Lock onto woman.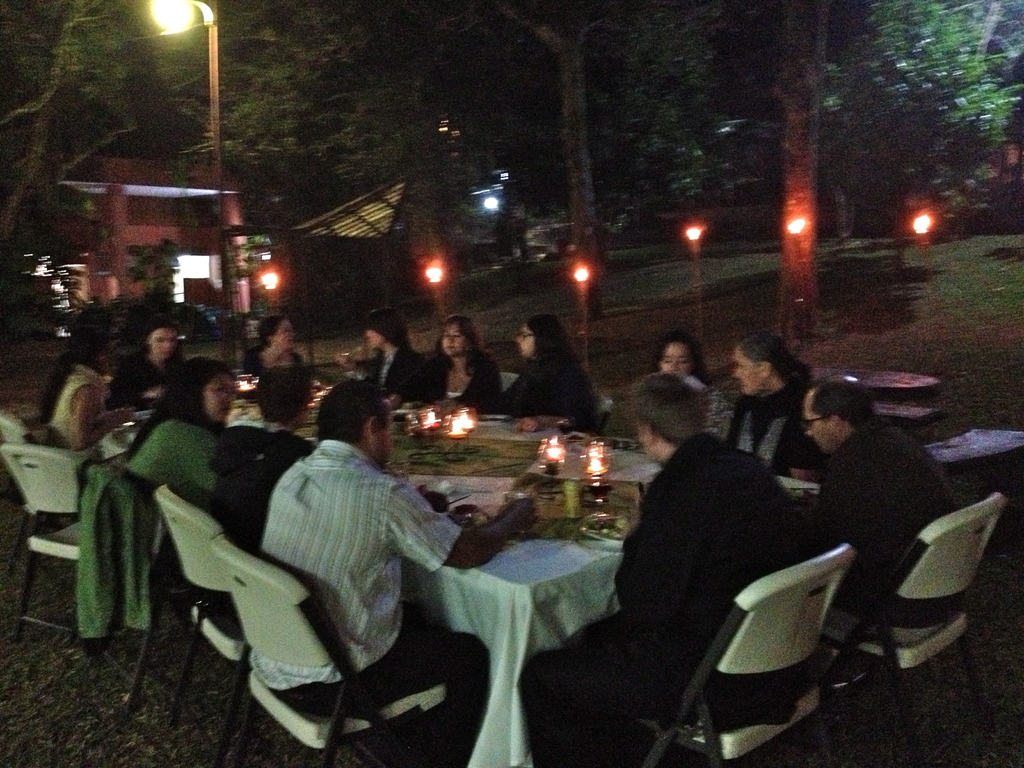
Locked: locate(644, 330, 728, 445).
